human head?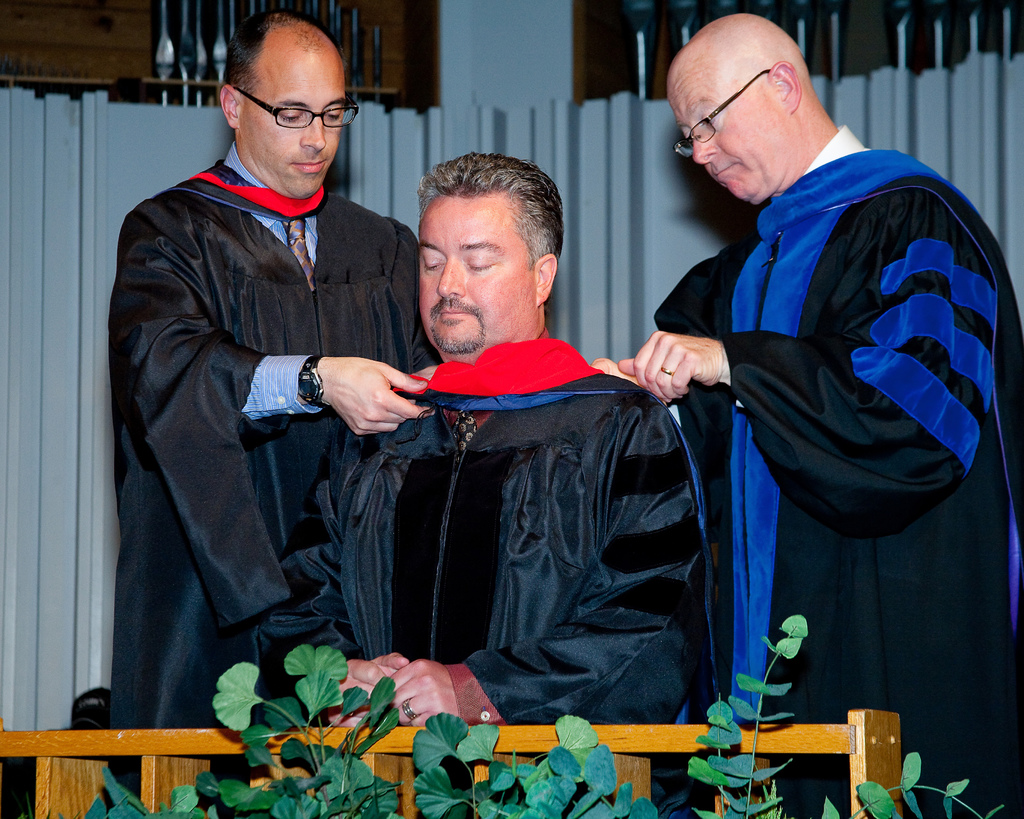
664,9,809,209
